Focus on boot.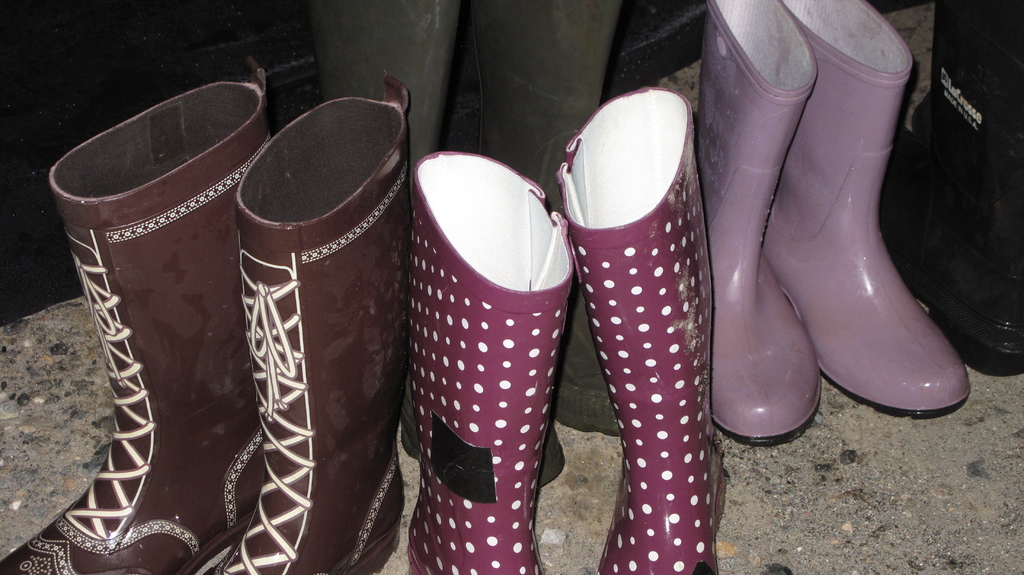
Focused at [x1=564, y1=71, x2=720, y2=574].
